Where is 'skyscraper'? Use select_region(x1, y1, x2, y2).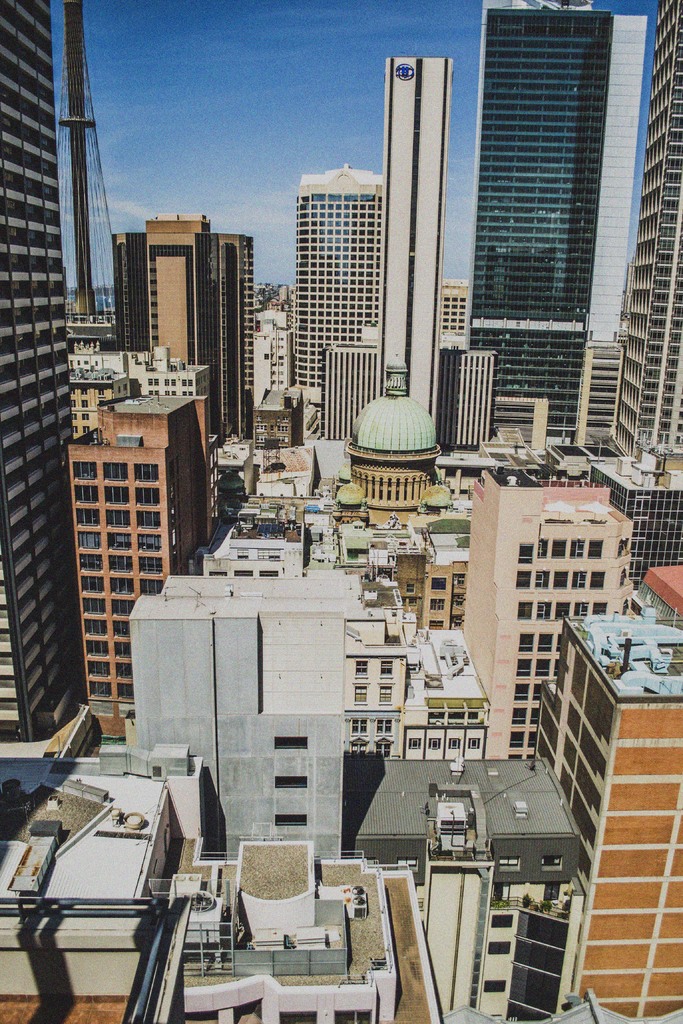
select_region(292, 159, 379, 402).
